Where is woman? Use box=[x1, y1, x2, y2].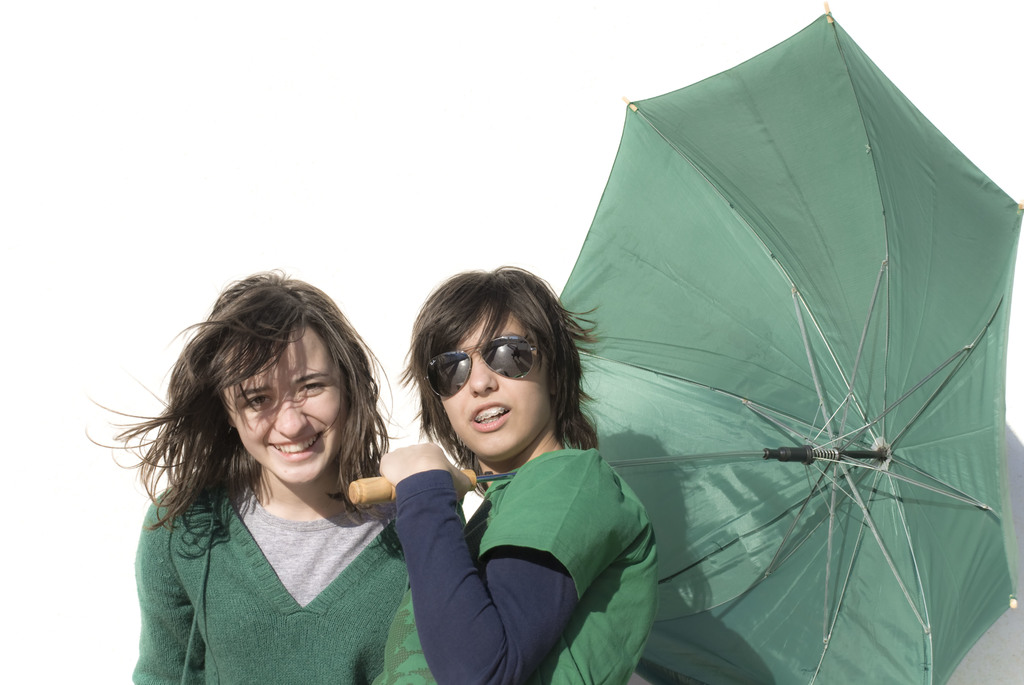
box=[100, 271, 443, 676].
